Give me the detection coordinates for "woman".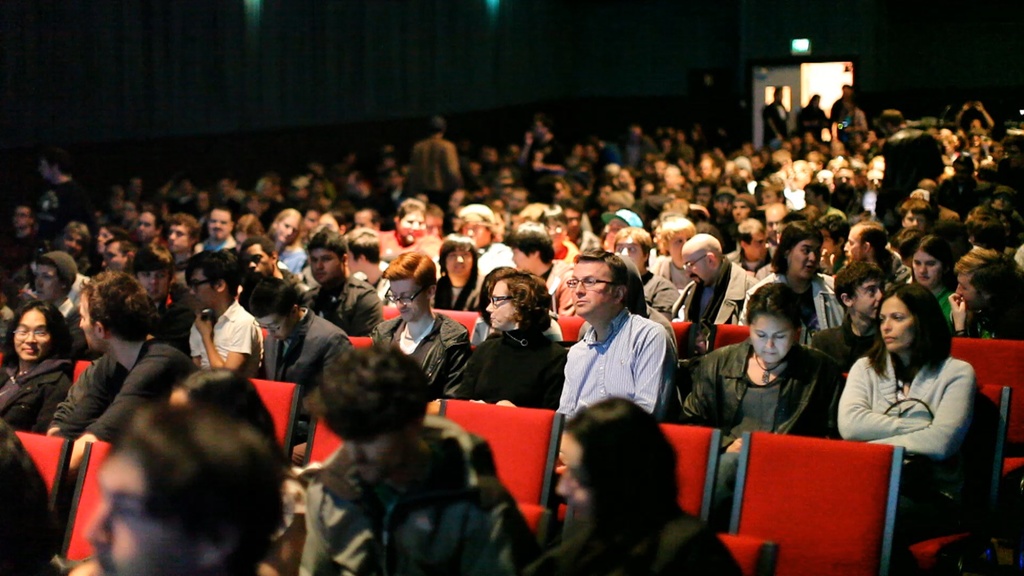
{"left": 455, "top": 269, "right": 570, "bottom": 423}.
